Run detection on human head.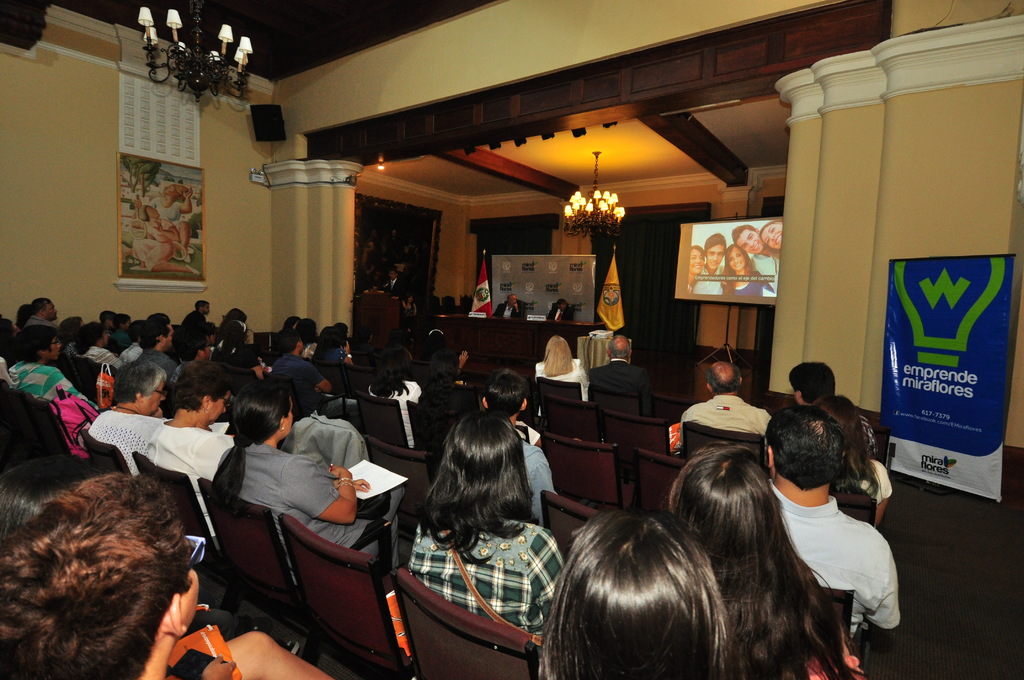
Result: region(508, 292, 518, 308).
